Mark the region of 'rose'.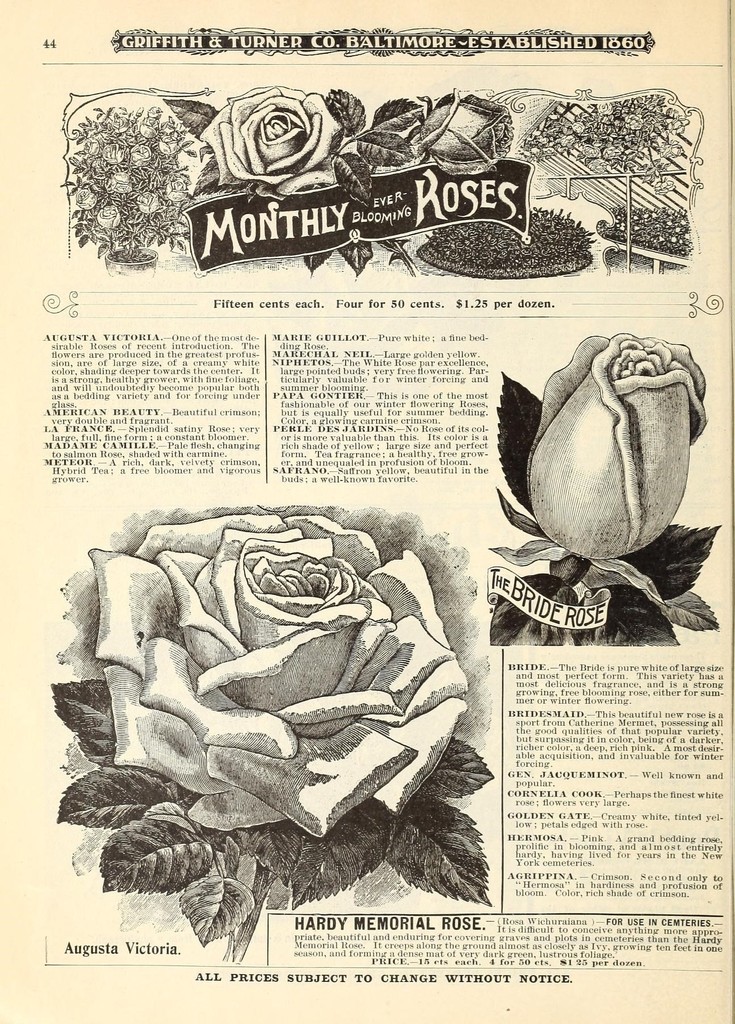
Region: {"x1": 83, "y1": 515, "x2": 471, "y2": 839}.
